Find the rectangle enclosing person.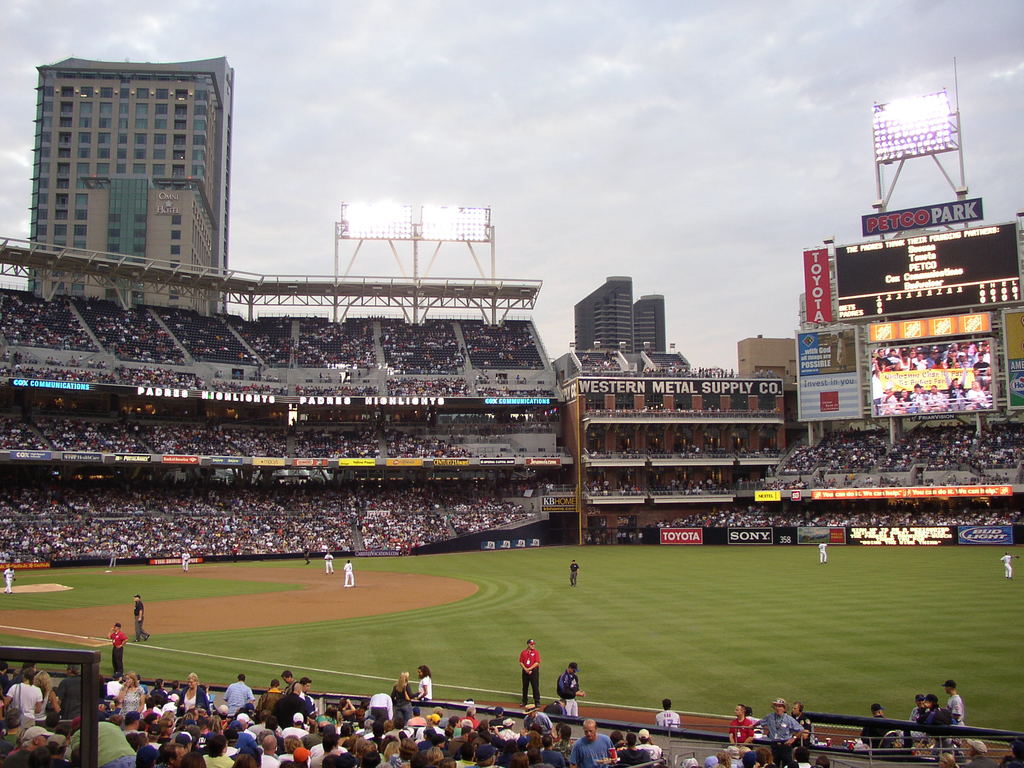
bbox=(724, 701, 750, 744).
